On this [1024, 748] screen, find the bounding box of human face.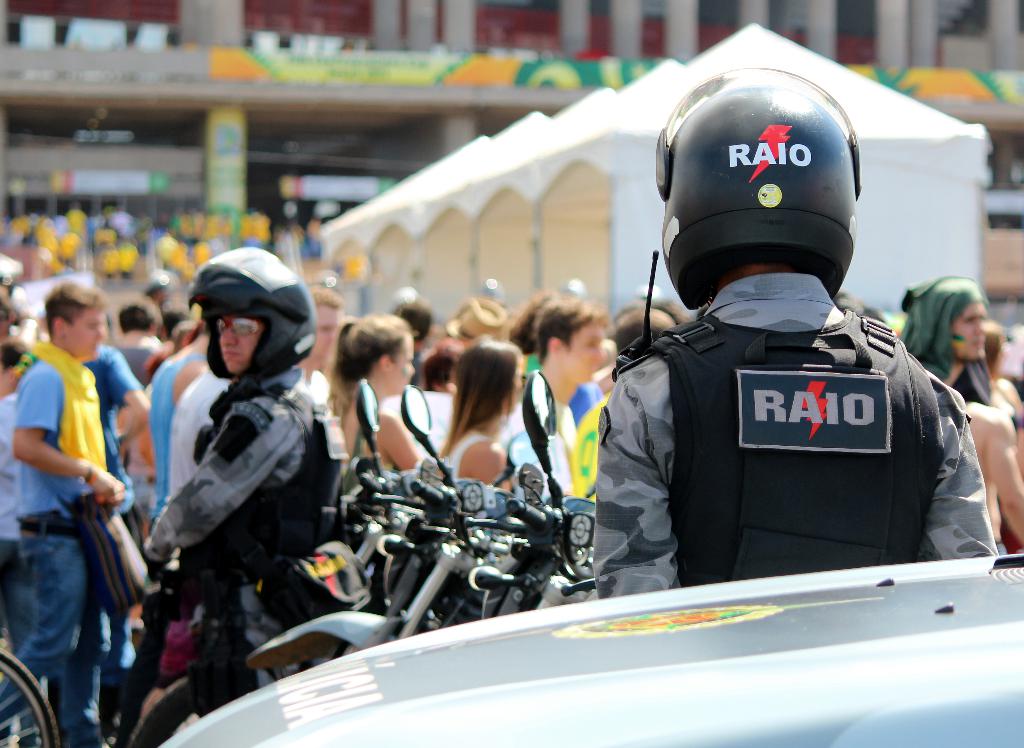
Bounding box: pyautogui.locateOnScreen(218, 312, 257, 369).
